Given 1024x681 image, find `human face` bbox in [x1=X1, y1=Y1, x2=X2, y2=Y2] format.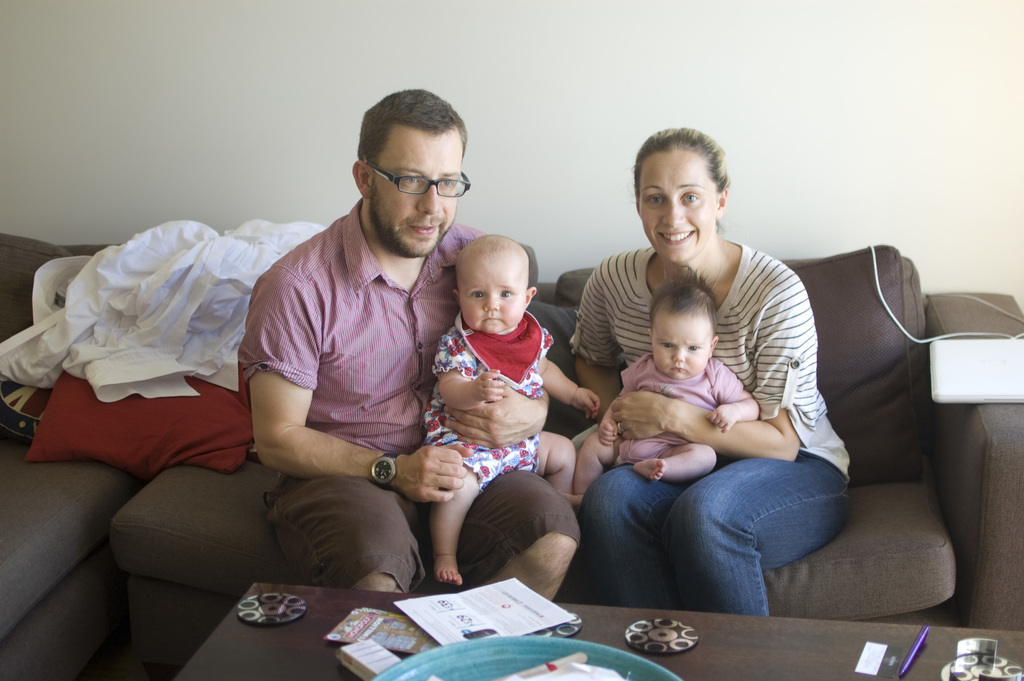
[x1=371, y1=130, x2=464, y2=256].
